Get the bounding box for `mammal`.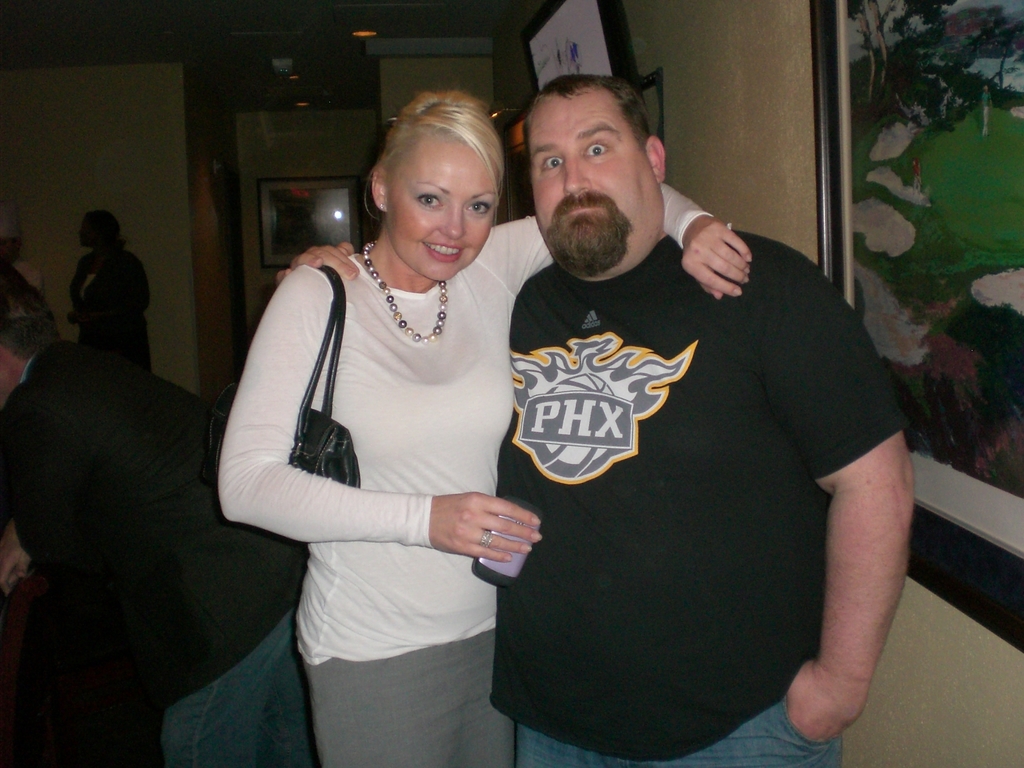
detection(0, 232, 40, 296).
